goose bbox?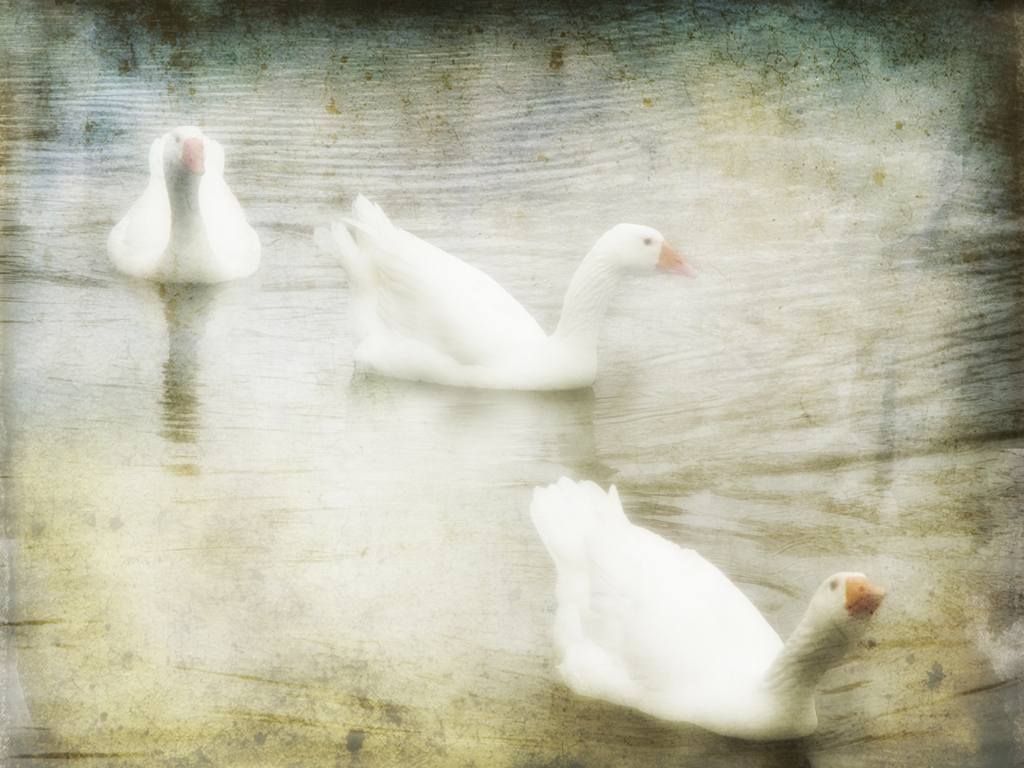
rect(313, 191, 717, 414)
